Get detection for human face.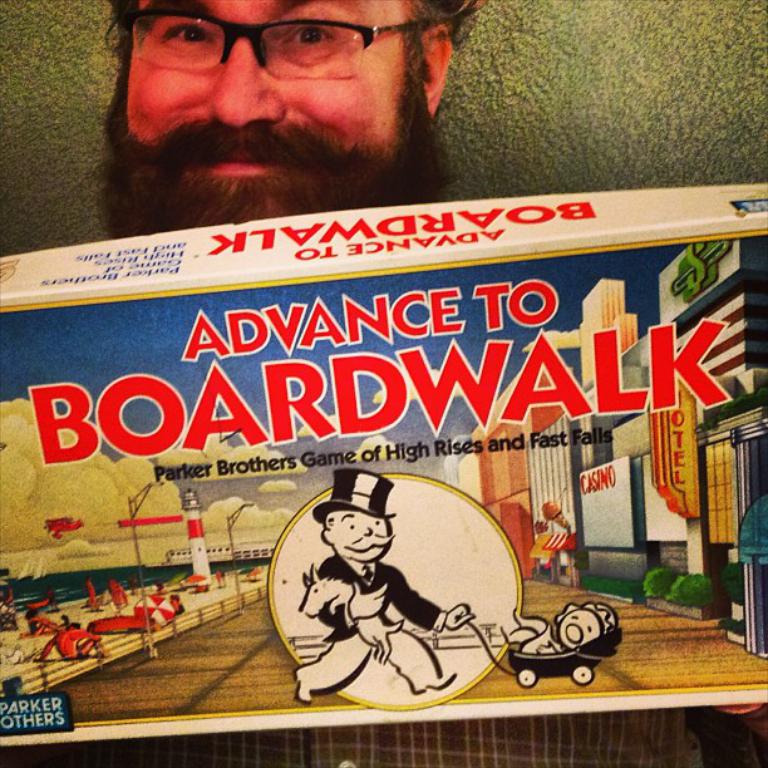
Detection: left=330, top=513, right=392, bottom=558.
